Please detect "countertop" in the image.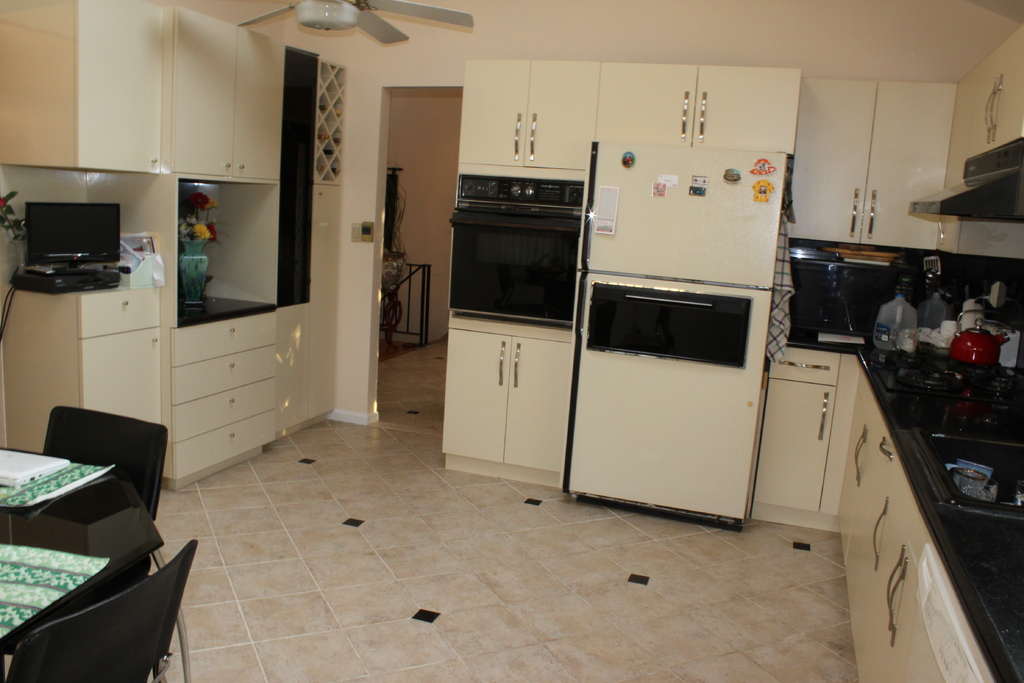
x1=794 y1=334 x2=1023 y2=682.
